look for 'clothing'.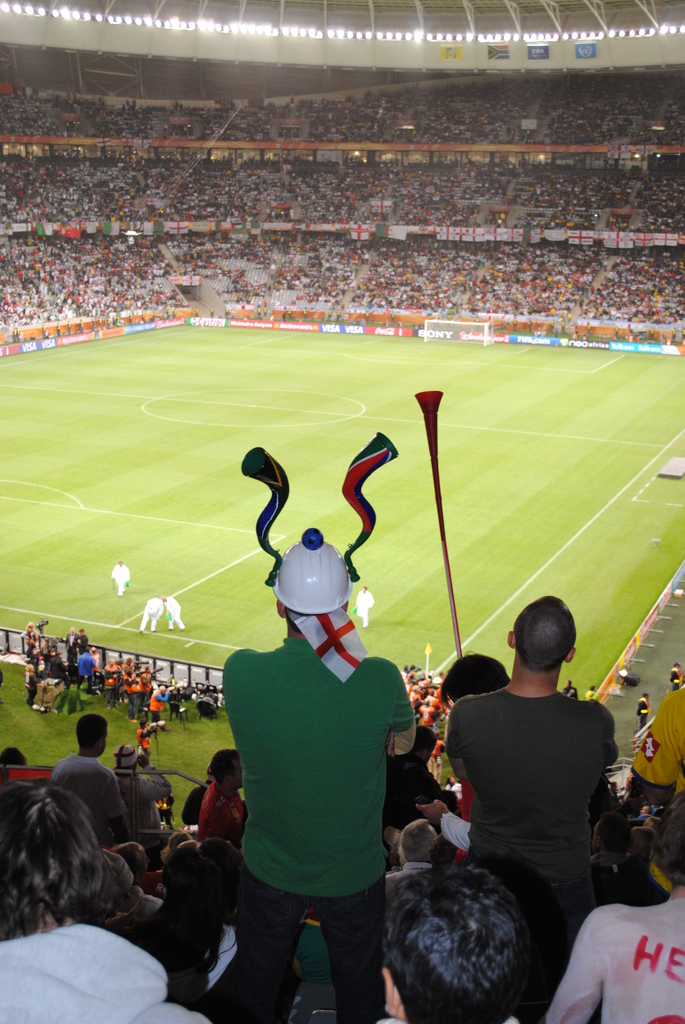
Found: <bbox>104, 665, 120, 700</bbox>.
